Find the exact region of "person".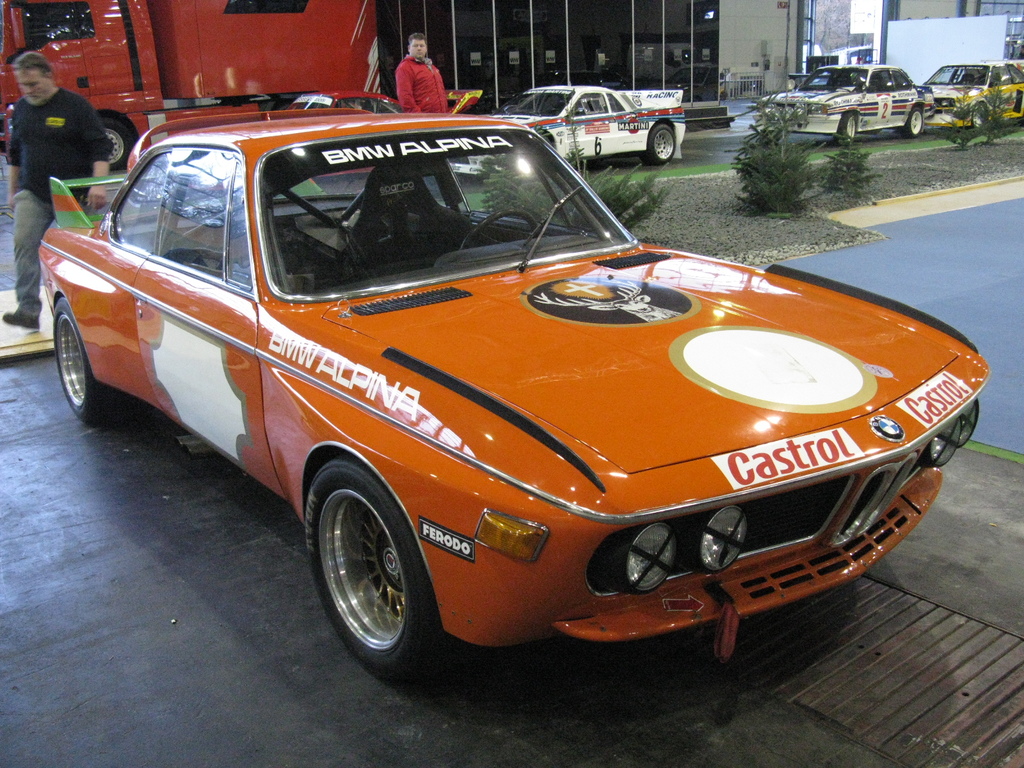
Exact region: left=1, top=45, right=120, bottom=330.
